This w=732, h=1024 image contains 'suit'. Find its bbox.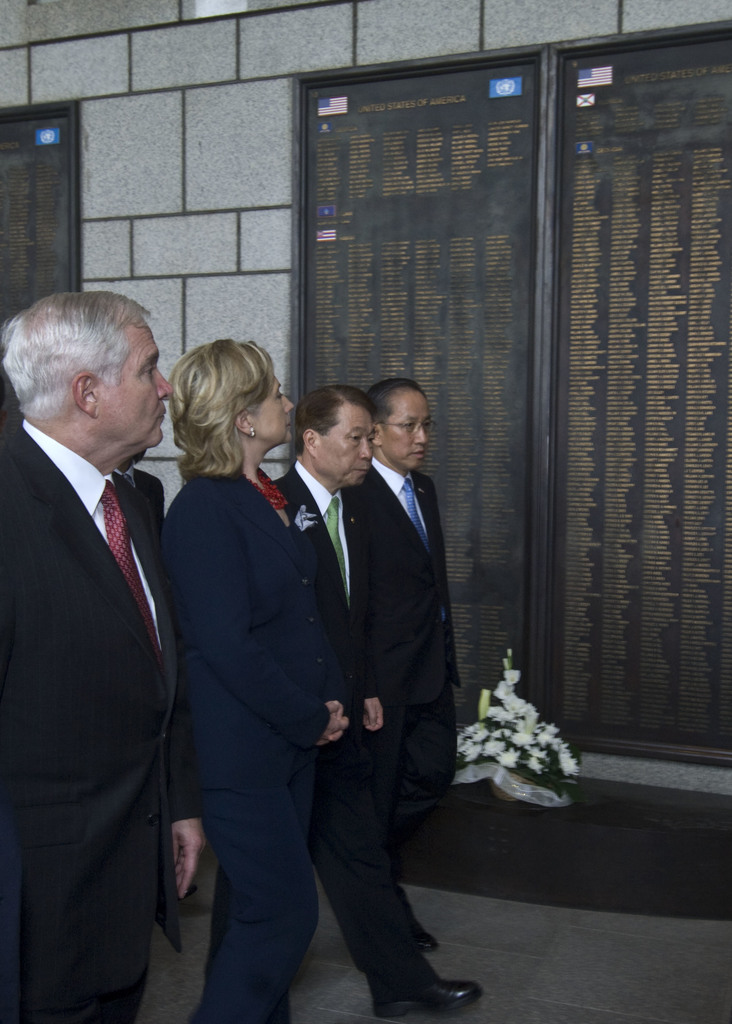
<region>118, 468, 166, 521</region>.
